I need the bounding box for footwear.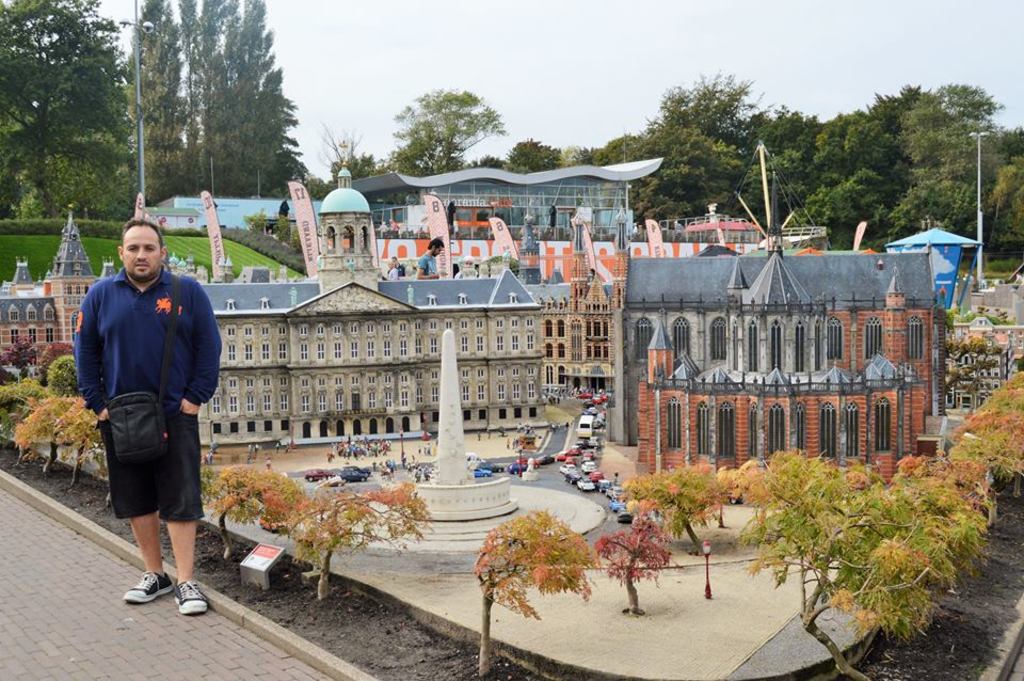
Here it is: x1=166, y1=570, x2=213, y2=618.
